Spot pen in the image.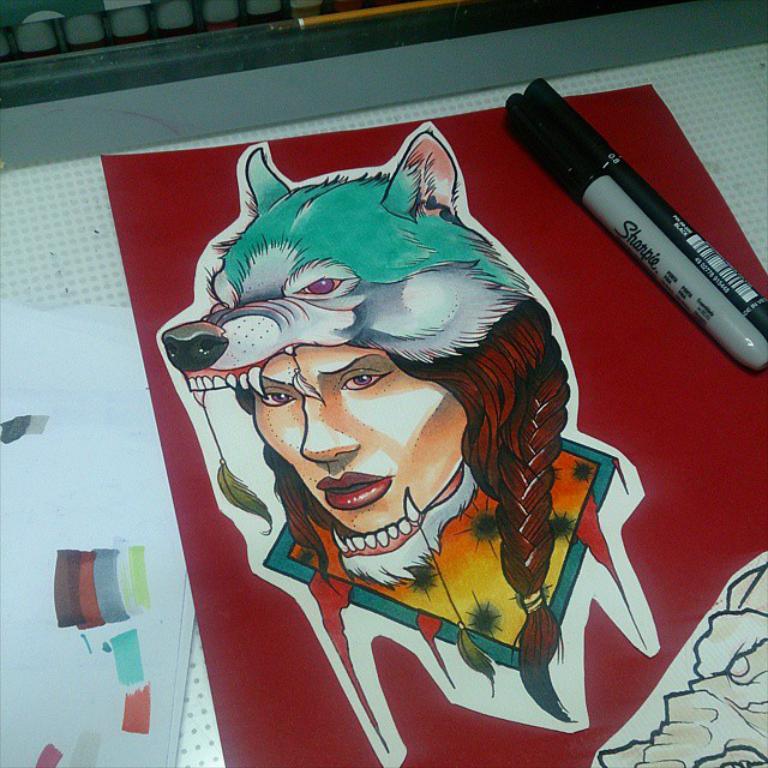
pen found at bbox=[530, 74, 767, 330].
